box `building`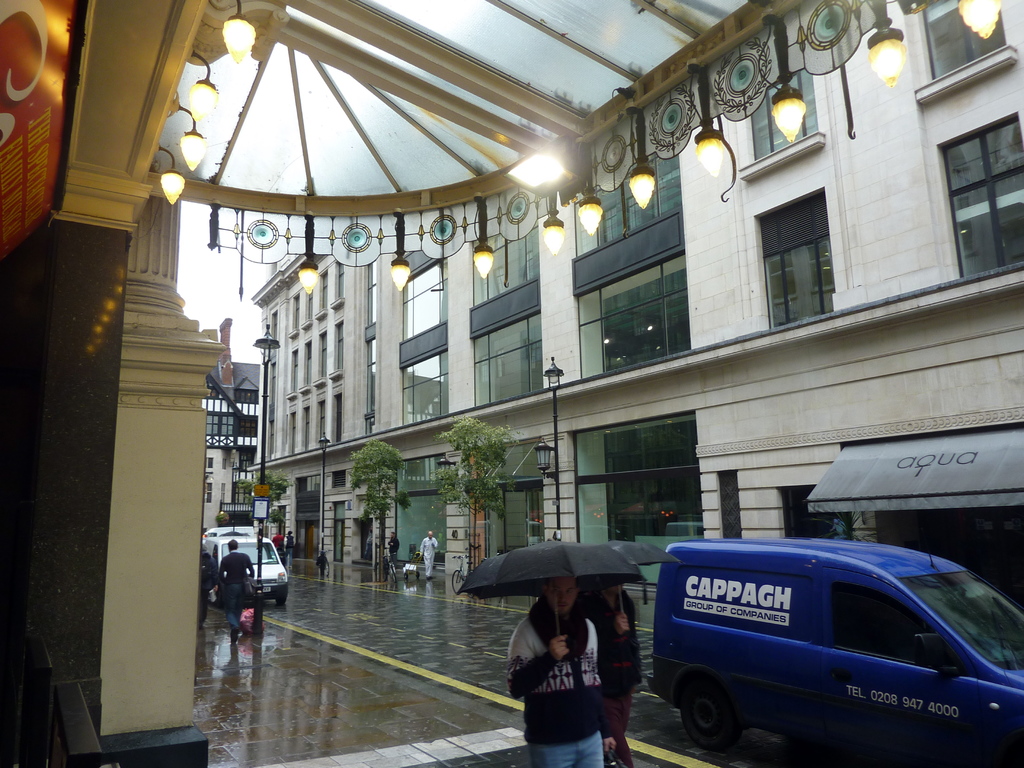
x1=0, y1=0, x2=996, y2=767
